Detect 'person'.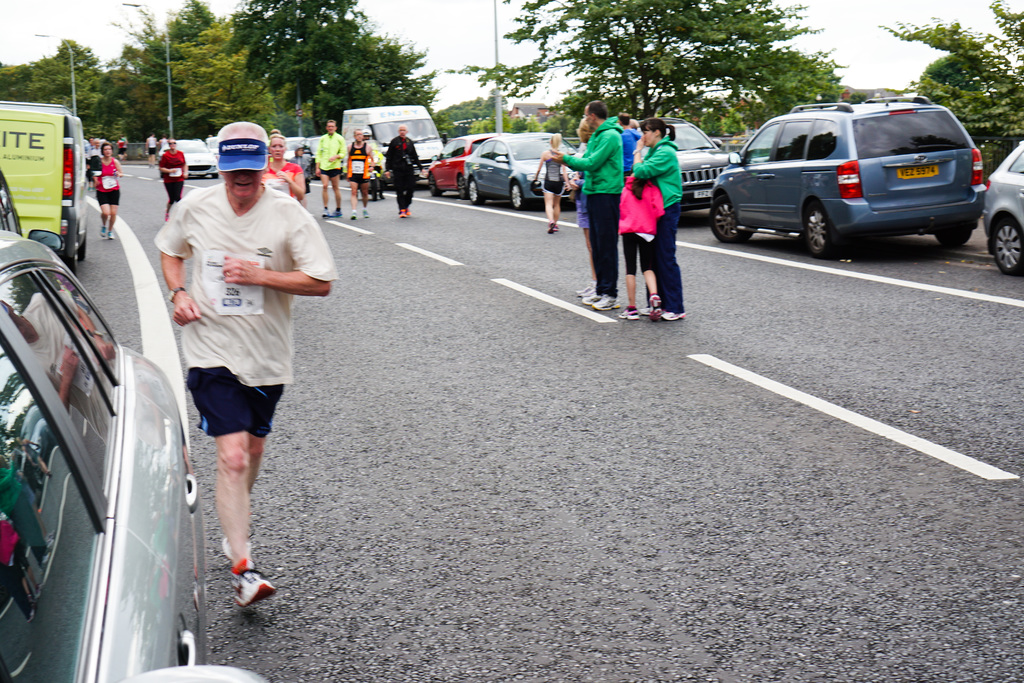
Detected at <box>155,137,187,224</box>.
